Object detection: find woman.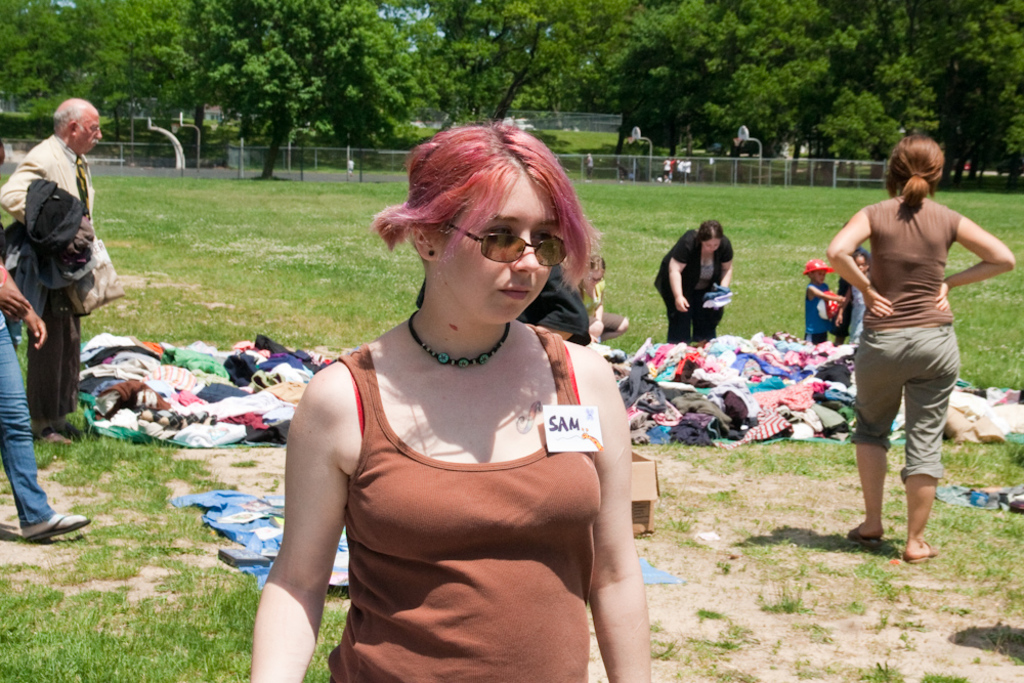
box=[245, 130, 659, 682].
